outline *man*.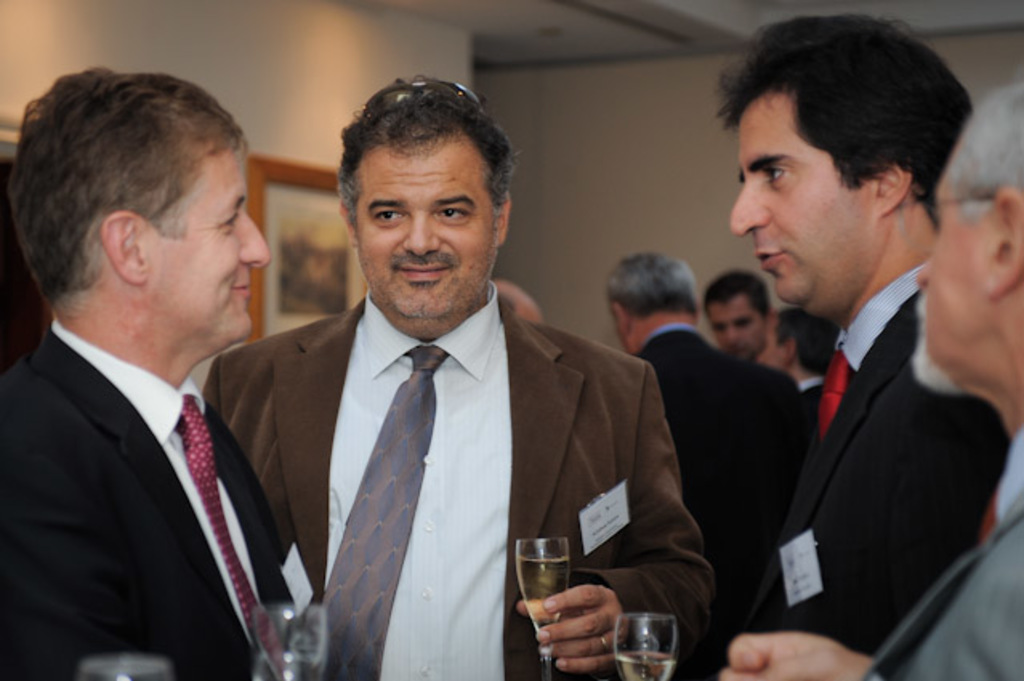
Outline: l=606, t=248, r=803, b=641.
